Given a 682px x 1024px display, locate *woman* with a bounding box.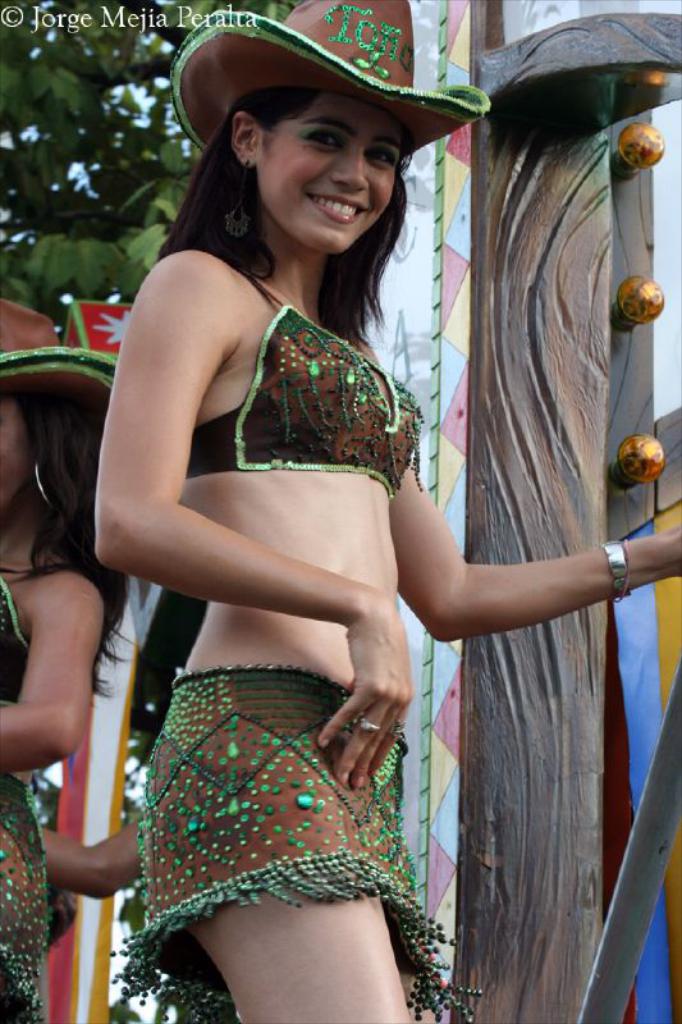
Located: crop(0, 291, 143, 1023).
